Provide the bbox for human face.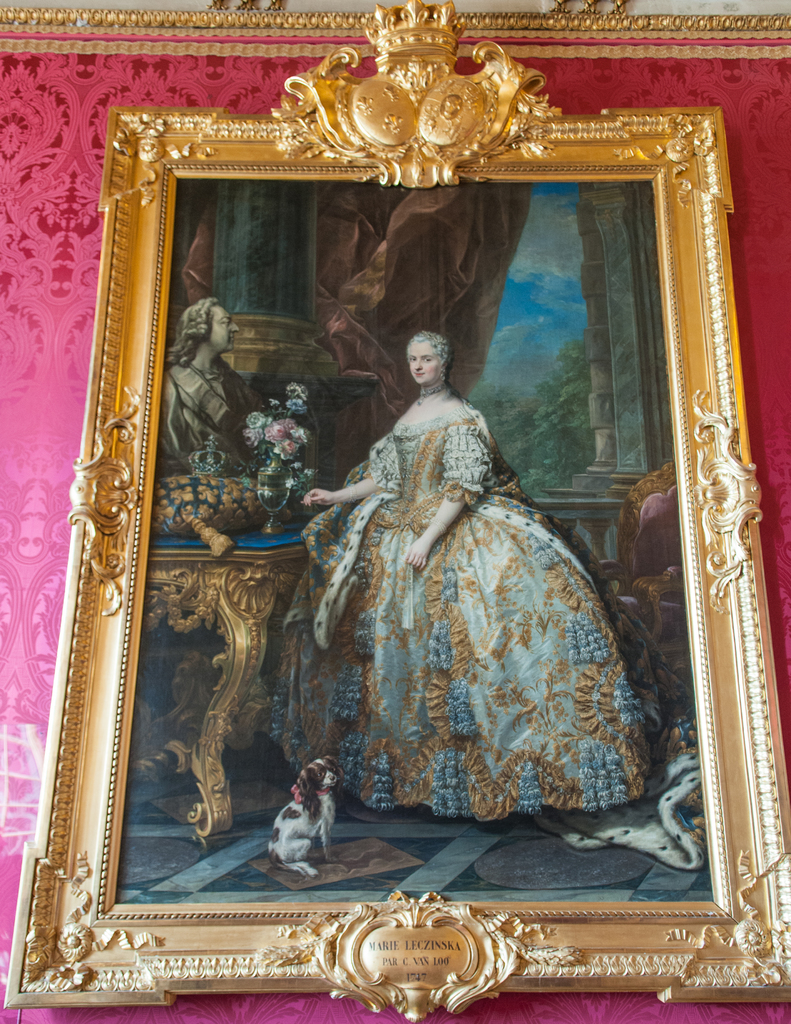
BBox(210, 305, 240, 365).
